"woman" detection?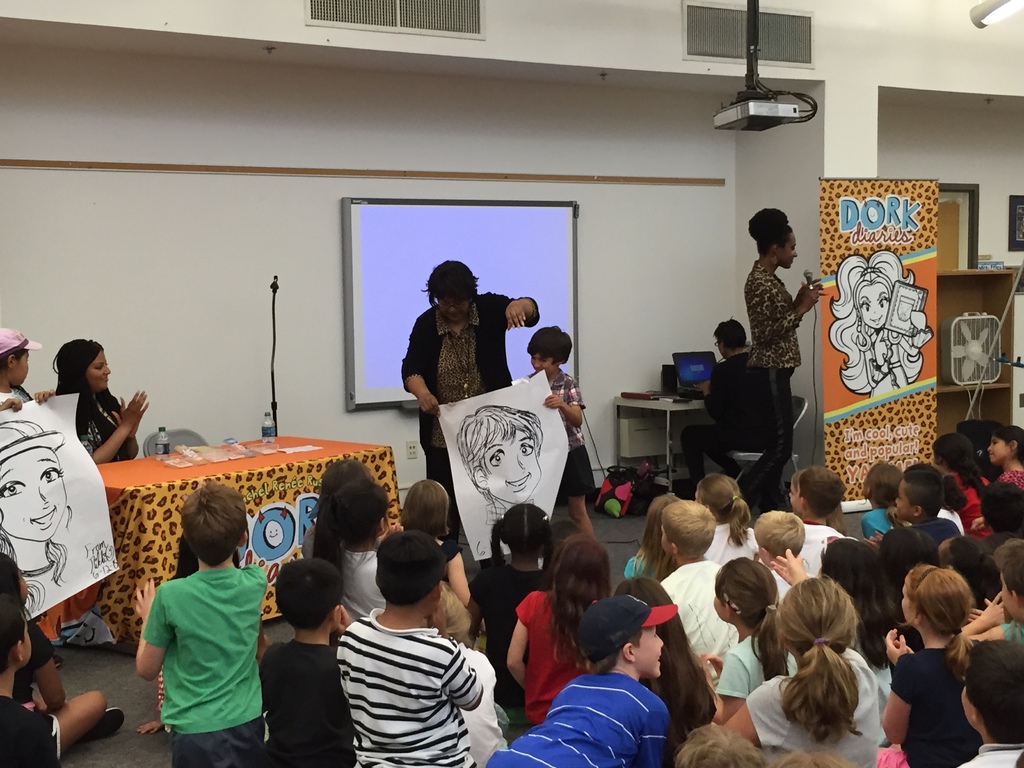
bbox=[712, 213, 818, 517]
